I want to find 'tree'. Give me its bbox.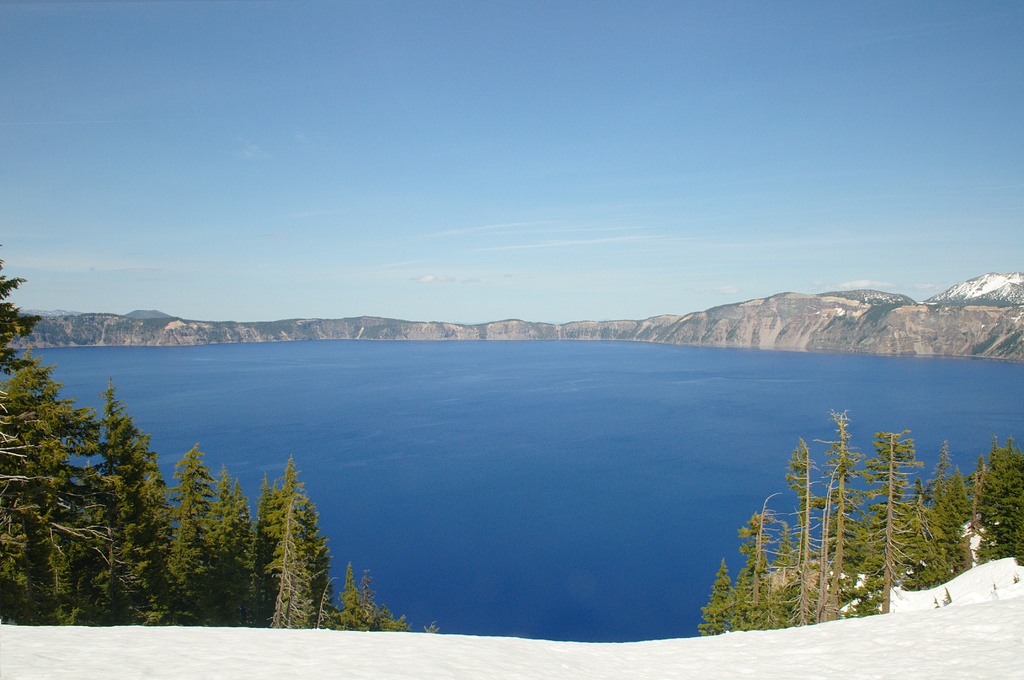
783,442,835,634.
